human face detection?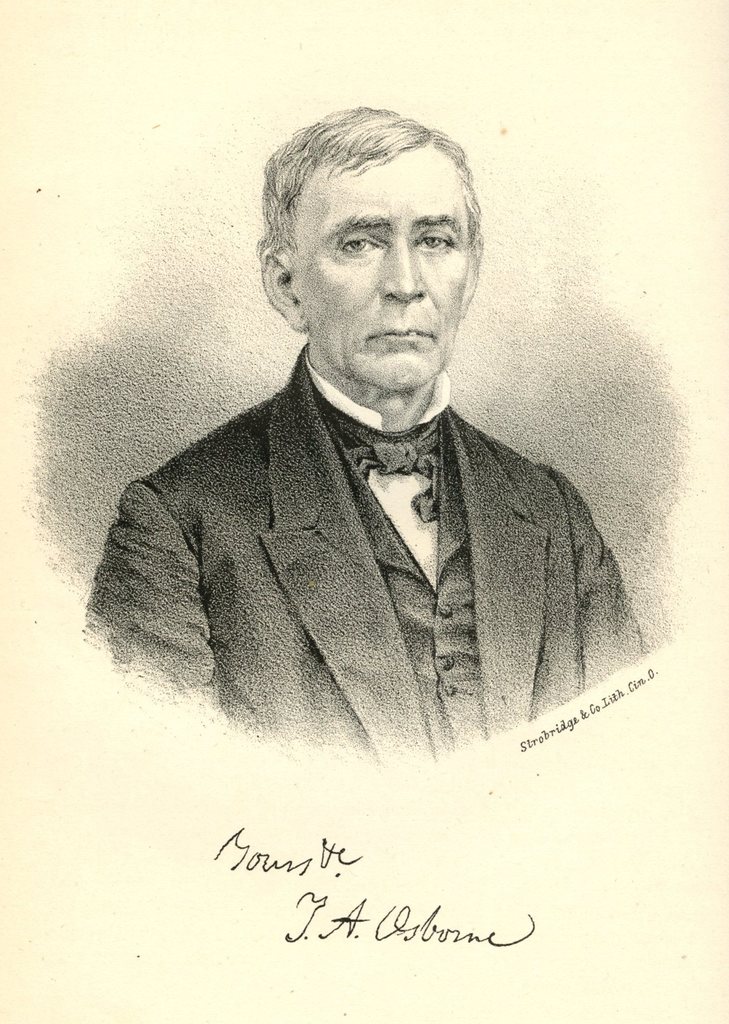
select_region(301, 160, 469, 393)
